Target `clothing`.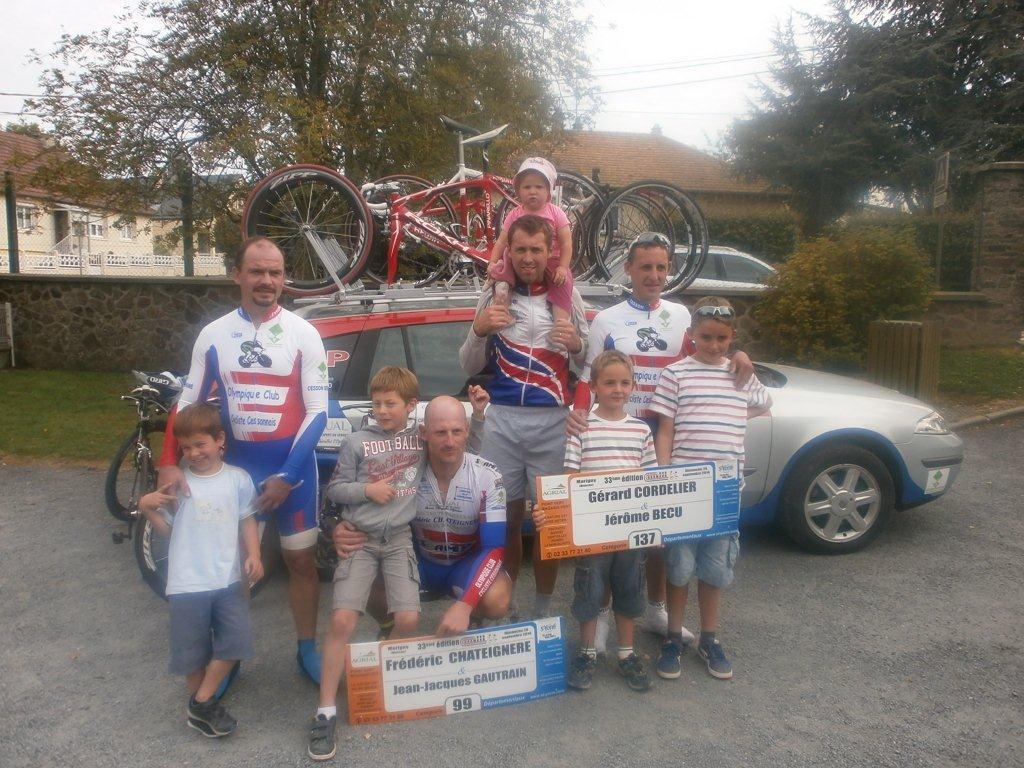
Target region: crop(326, 418, 488, 618).
